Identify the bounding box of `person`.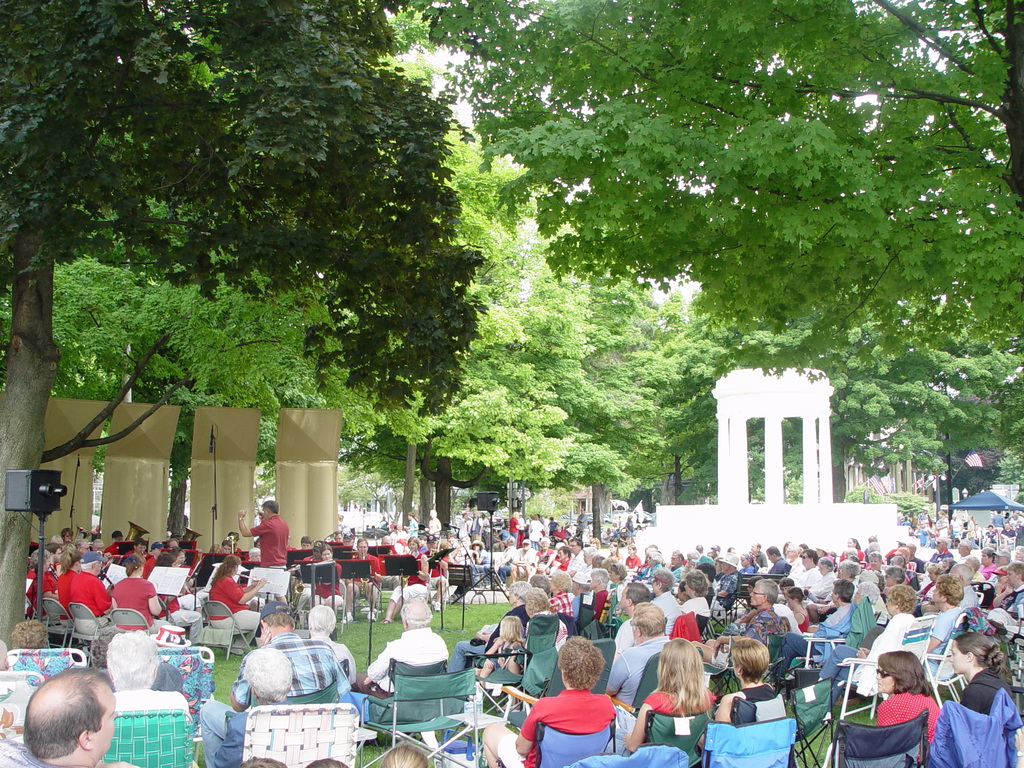
BBox(331, 529, 341, 542).
